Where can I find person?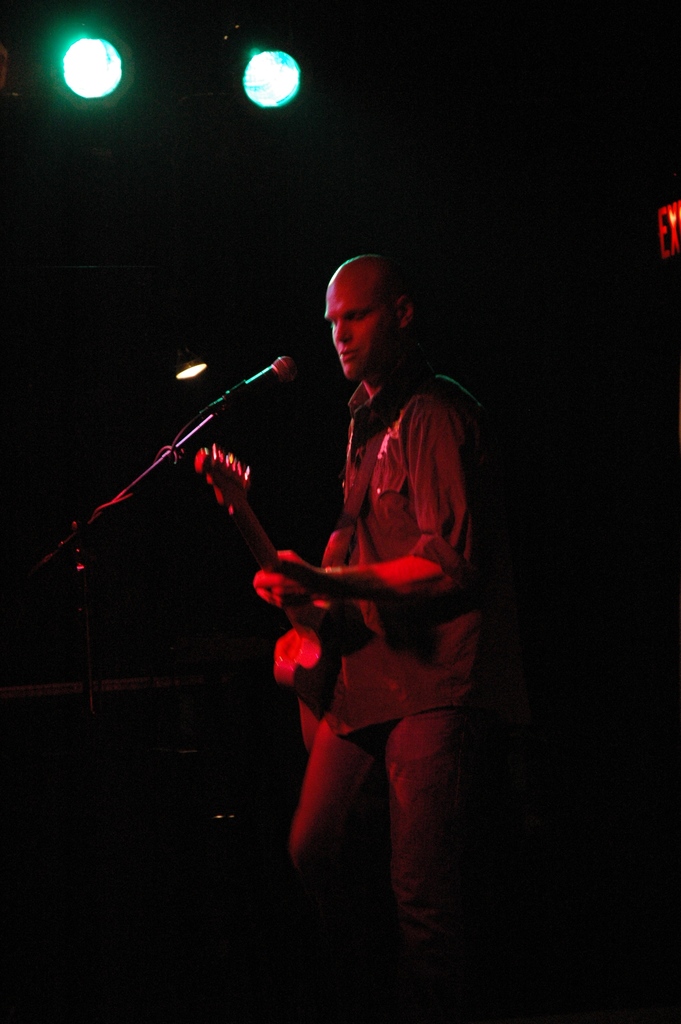
You can find it at <region>260, 223, 489, 979</region>.
